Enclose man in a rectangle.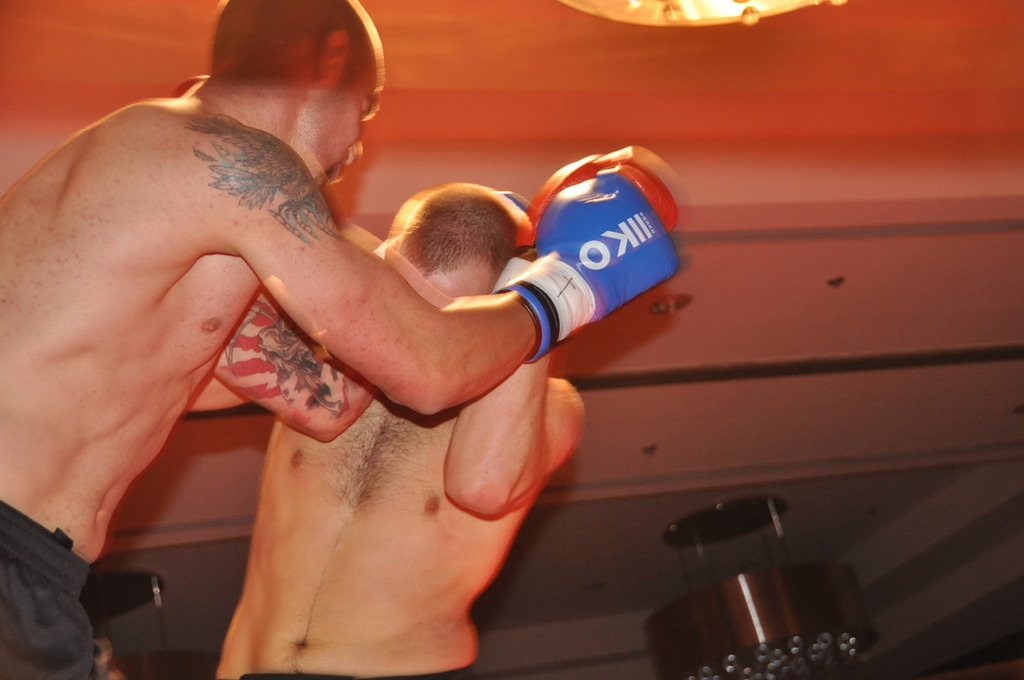
<box>214,180,588,679</box>.
